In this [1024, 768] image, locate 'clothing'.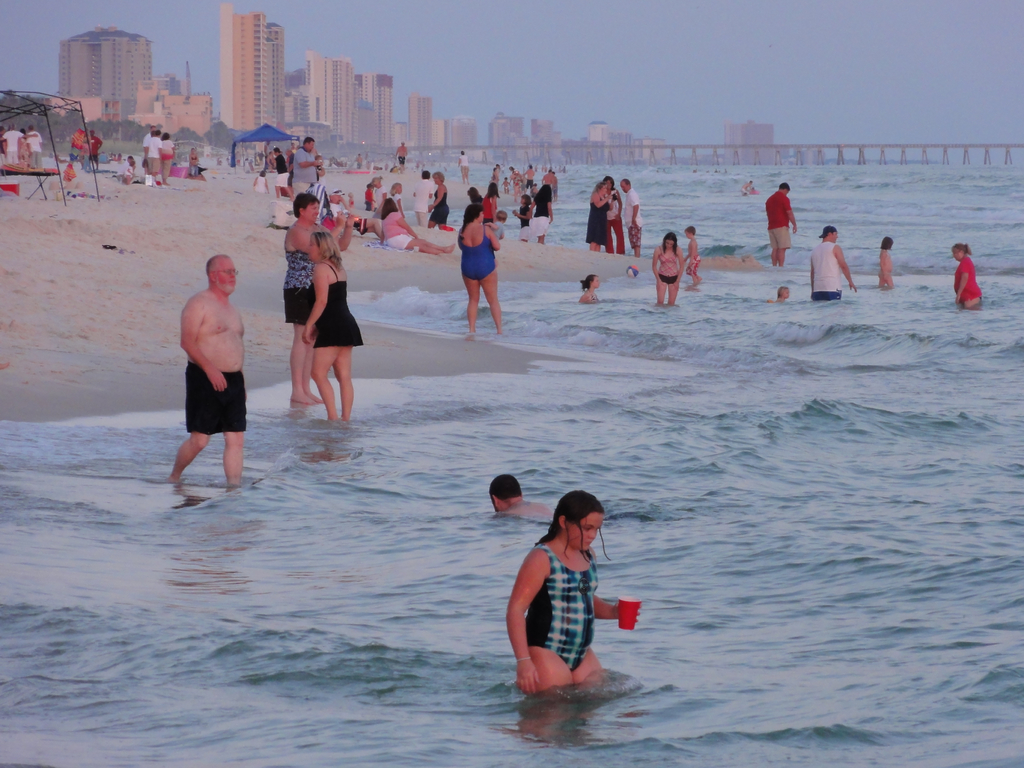
Bounding box: locate(625, 189, 645, 247).
